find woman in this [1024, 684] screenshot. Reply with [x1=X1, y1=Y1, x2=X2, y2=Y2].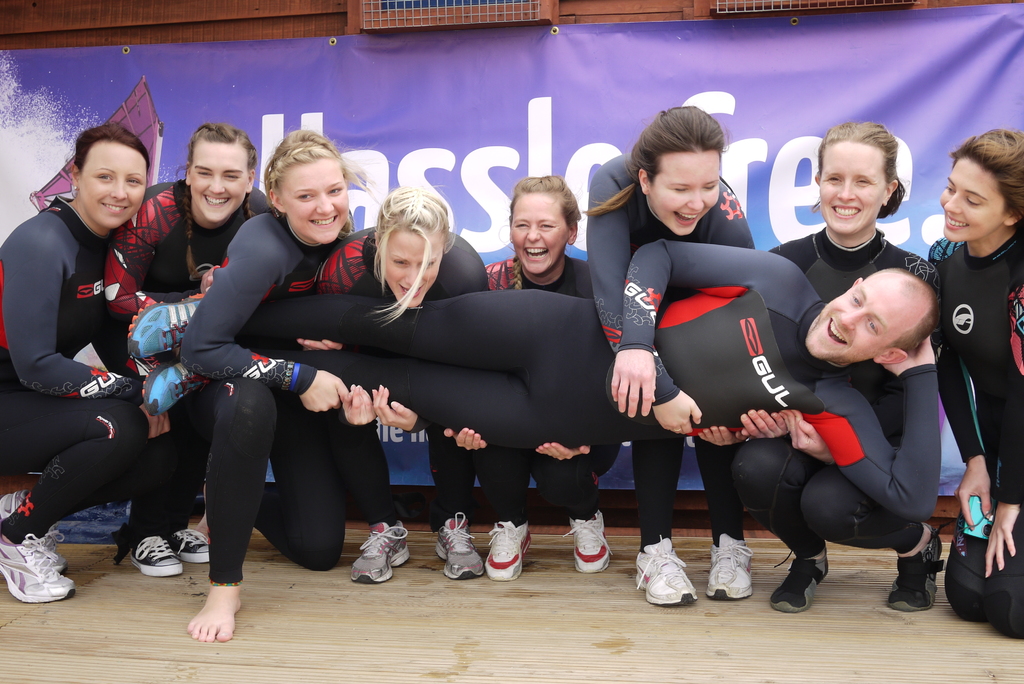
[x1=725, y1=116, x2=946, y2=616].
